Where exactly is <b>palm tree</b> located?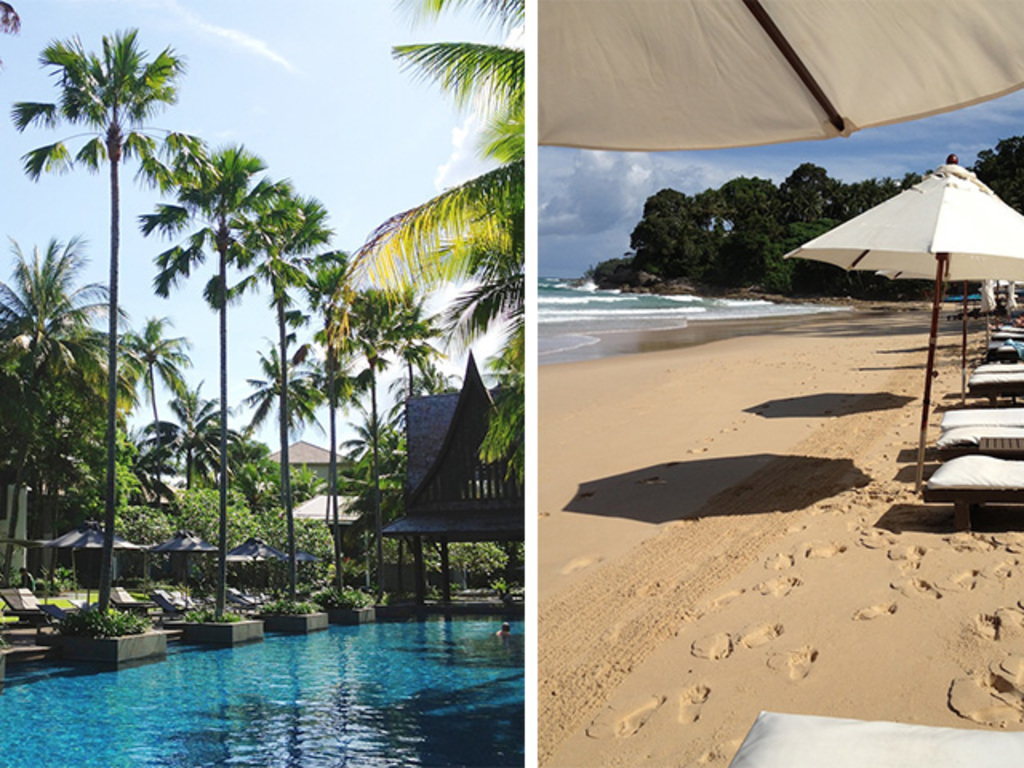
Its bounding box is 34/62/221/610.
